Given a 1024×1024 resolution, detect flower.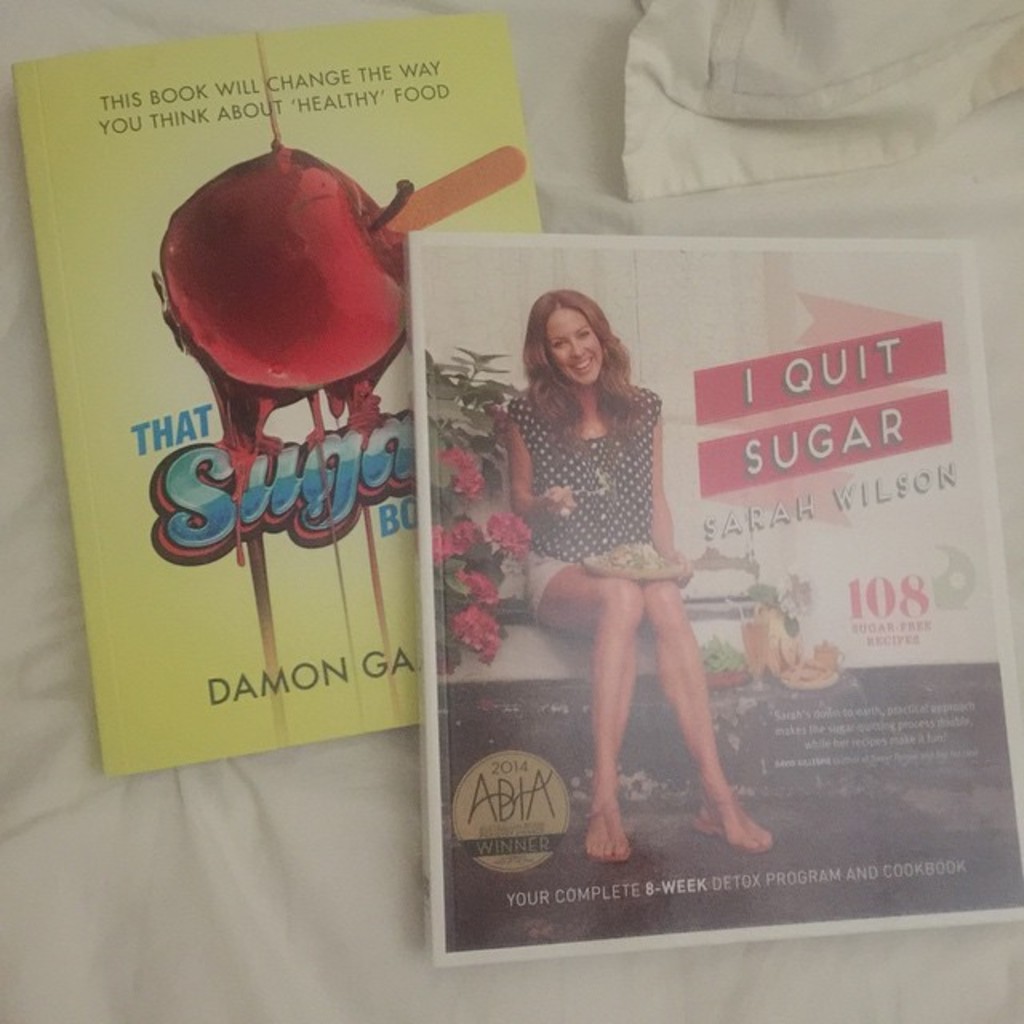
430 518 475 560.
